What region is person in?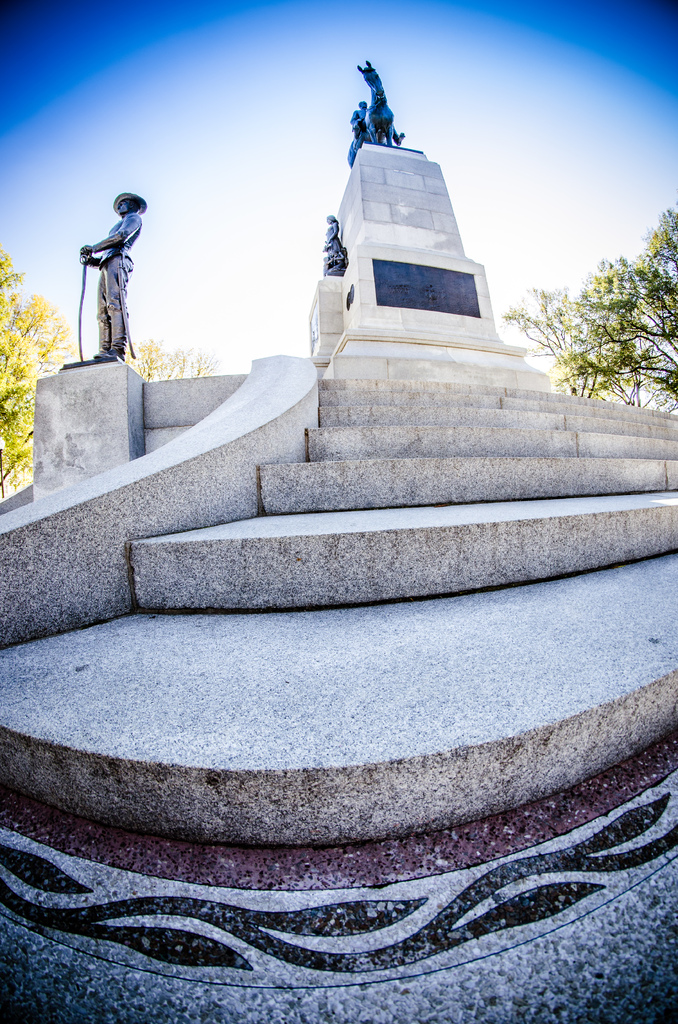
bbox=(66, 174, 147, 369).
